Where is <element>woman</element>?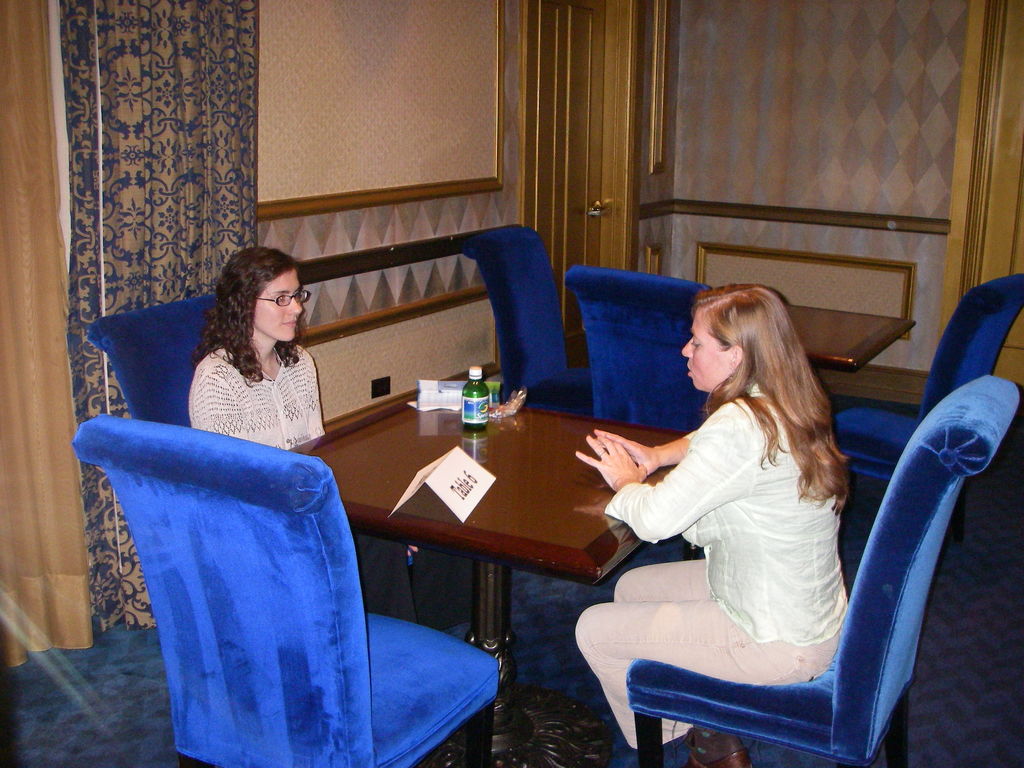
BBox(573, 283, 847, 767).
